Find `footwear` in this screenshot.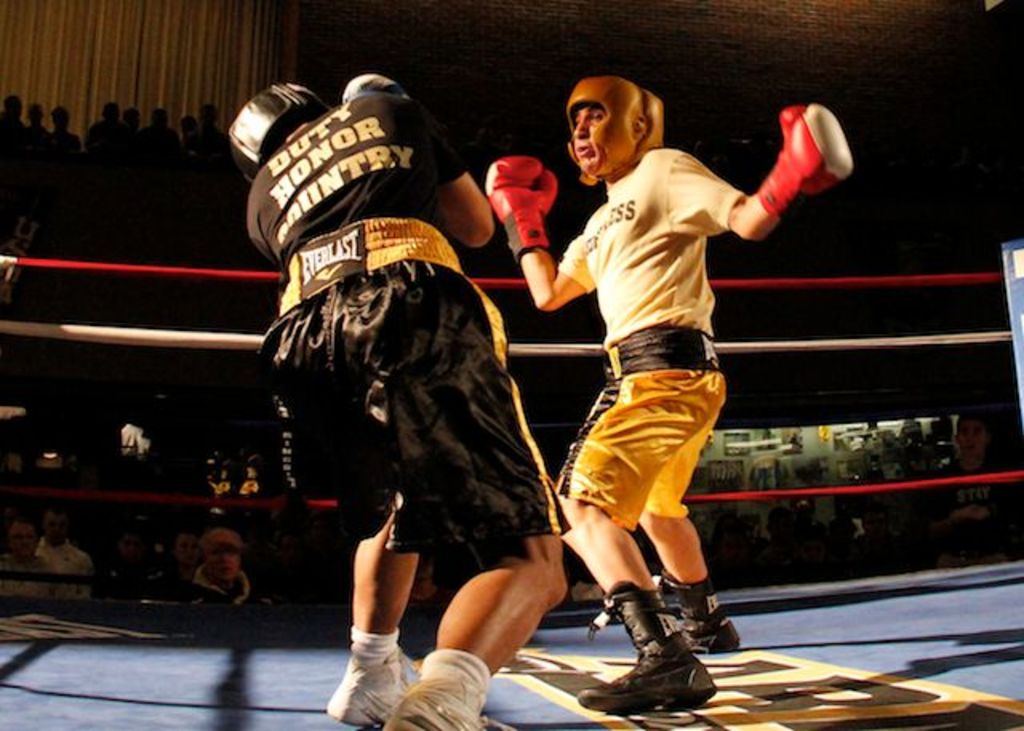
The bounding box for `footwear` is bbox=(600, 598, 717, 715).
